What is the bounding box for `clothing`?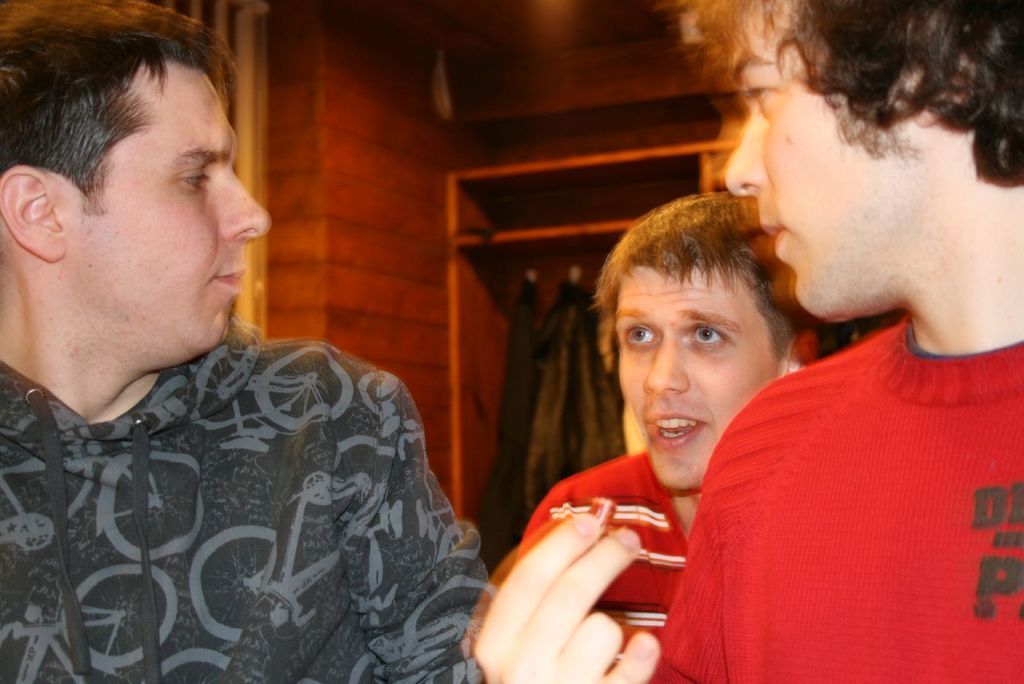
region(0, 329, 496, 683).
